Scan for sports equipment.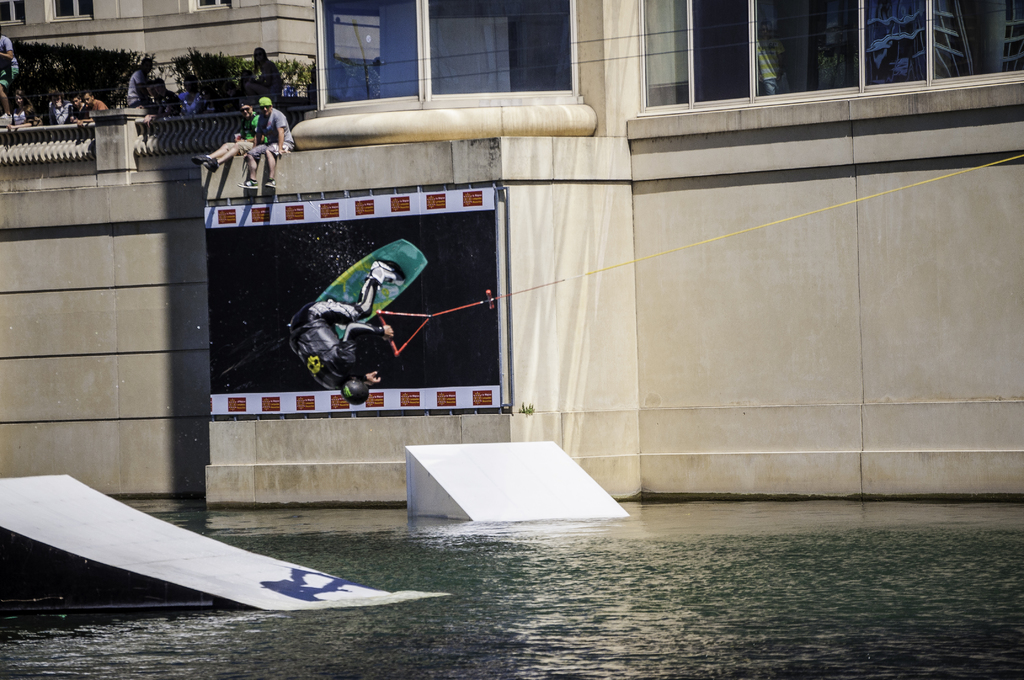
Scan result: x1=335 y1=233 x2=405 y2=343.
